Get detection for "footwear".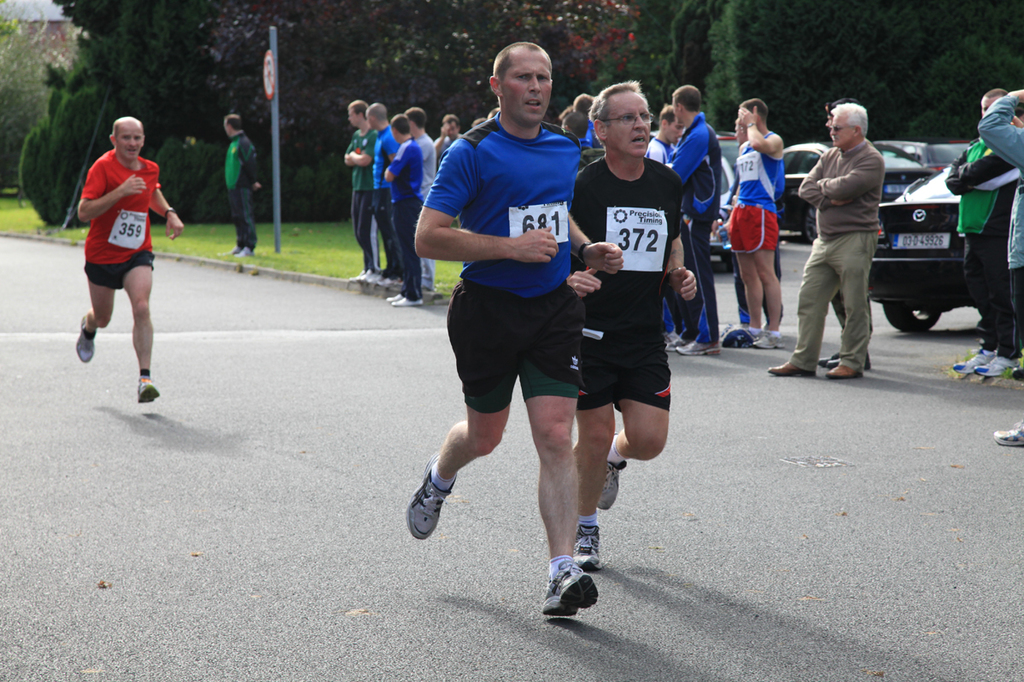
Detection: <bbox>138, 371, 168, 407</bbox>.
